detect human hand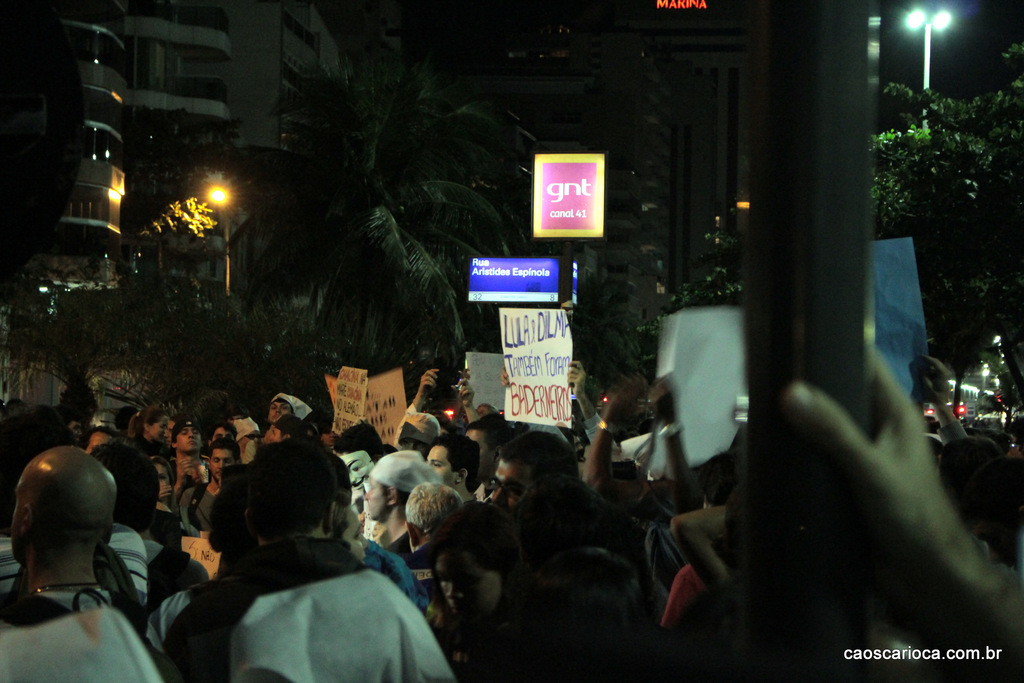
(x1=500, y1=366, x2=511, y2=388)
